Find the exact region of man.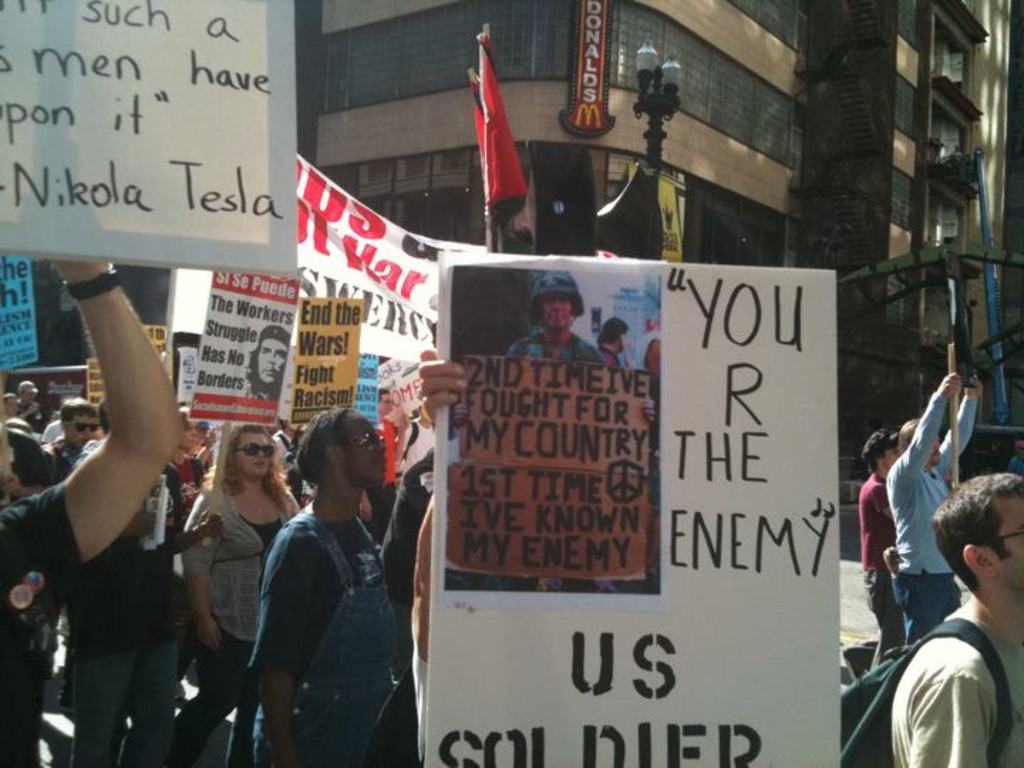
Exact region: l=855, t=431, r=909, b=666.
